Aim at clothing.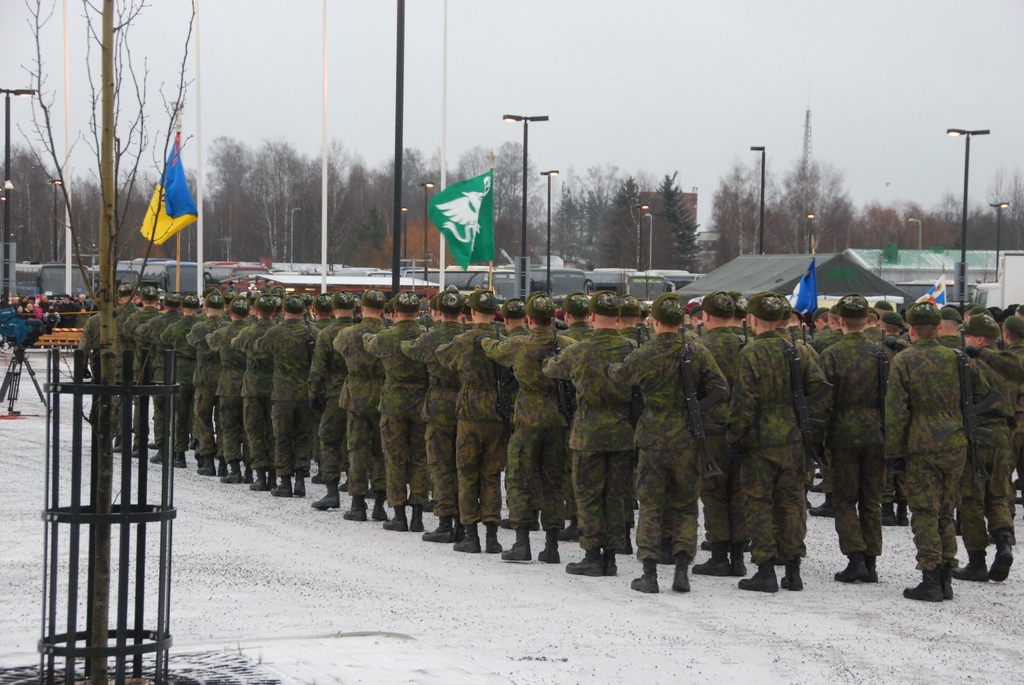
Aimed at {"left": 359, "top": 319, "right": 433, "bottom": 510}.
